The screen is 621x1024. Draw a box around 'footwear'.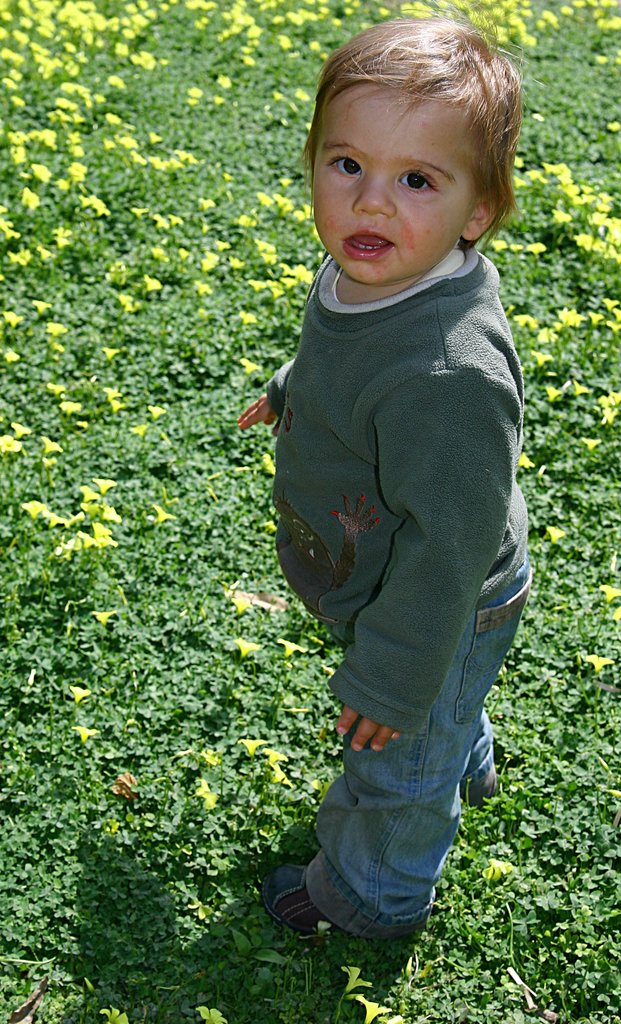
crop(269, 864, 343, 936).
